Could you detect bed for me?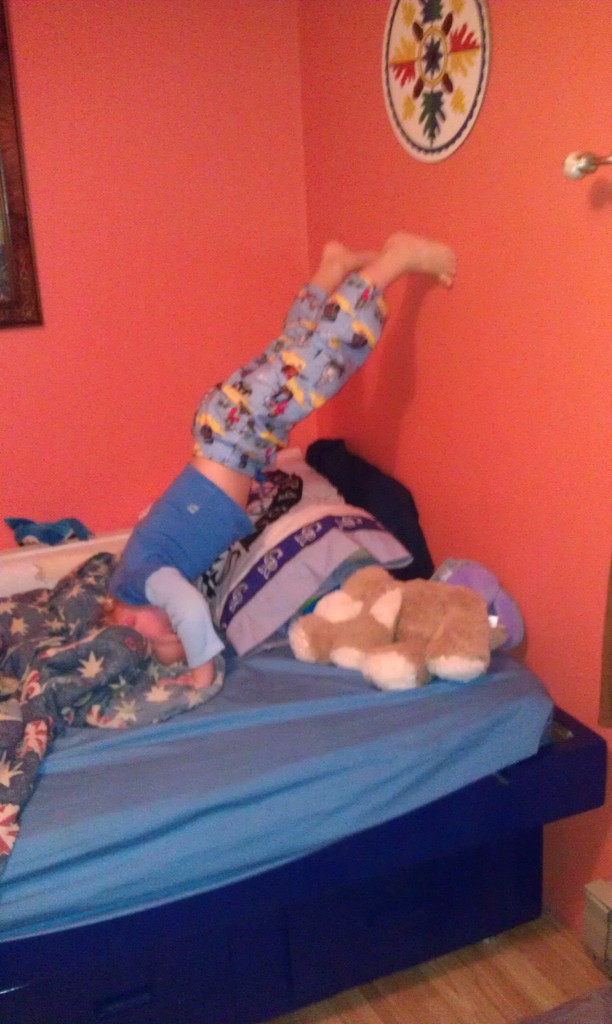
Detection result: BBox(0, 429, 611, 1023).
